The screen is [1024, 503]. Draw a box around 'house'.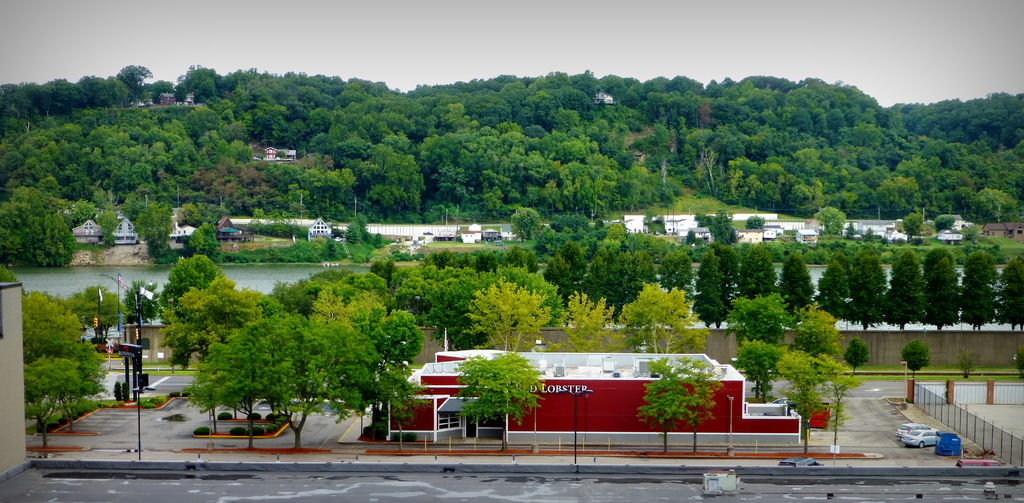
box=[839, 216, 914, 242].
